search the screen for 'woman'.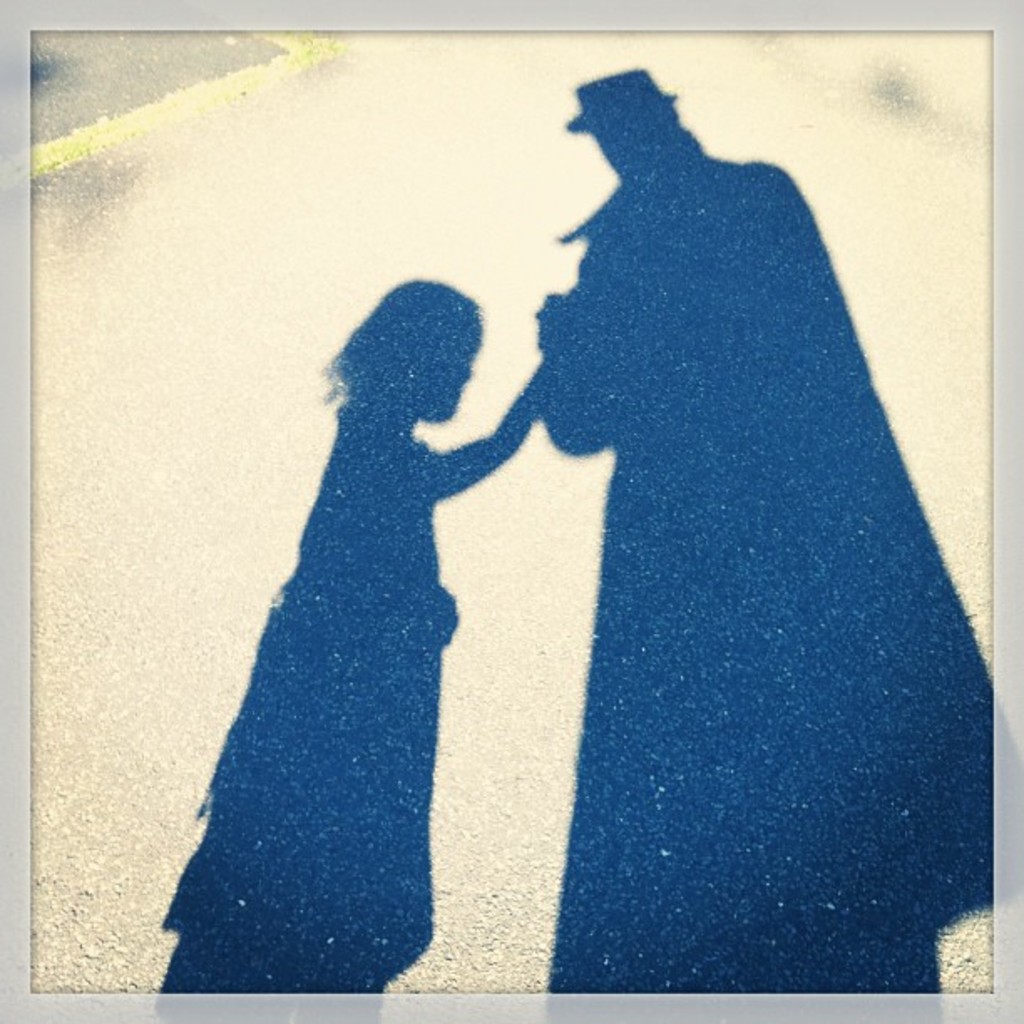
Found at l=141, t=271, r=562, b=1007.
